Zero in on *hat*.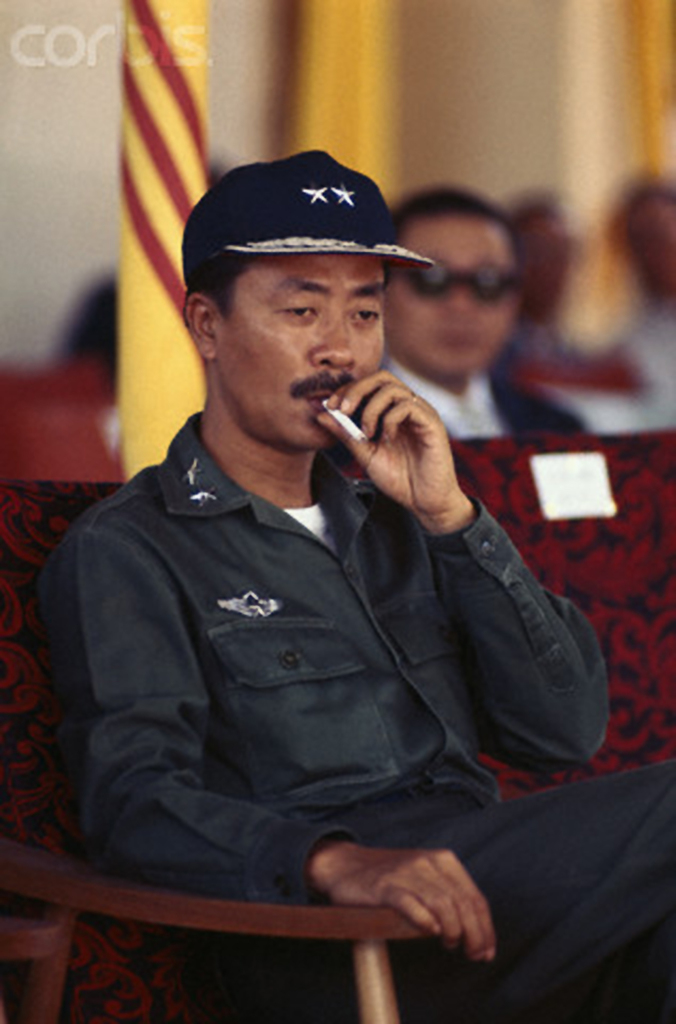
Zeroed in: BBox(177, 150, 428, 294).
